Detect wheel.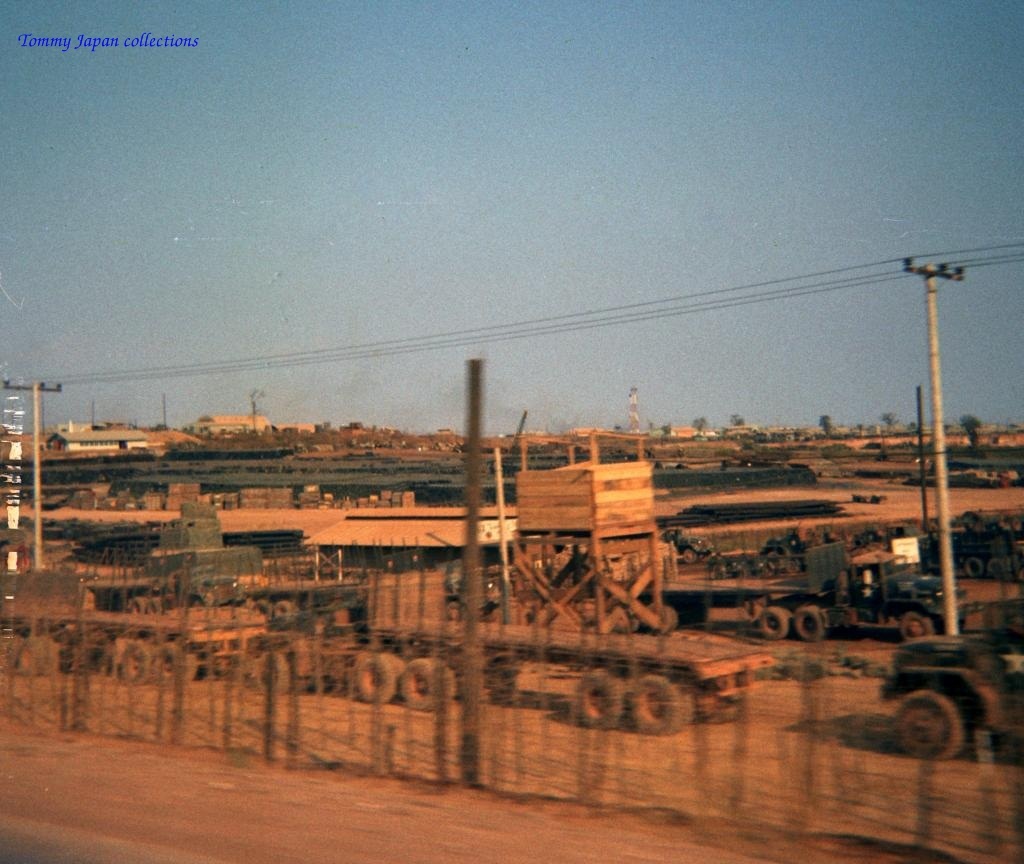
Detected at [x1=156, y1=641, x2=184, y2=685].
